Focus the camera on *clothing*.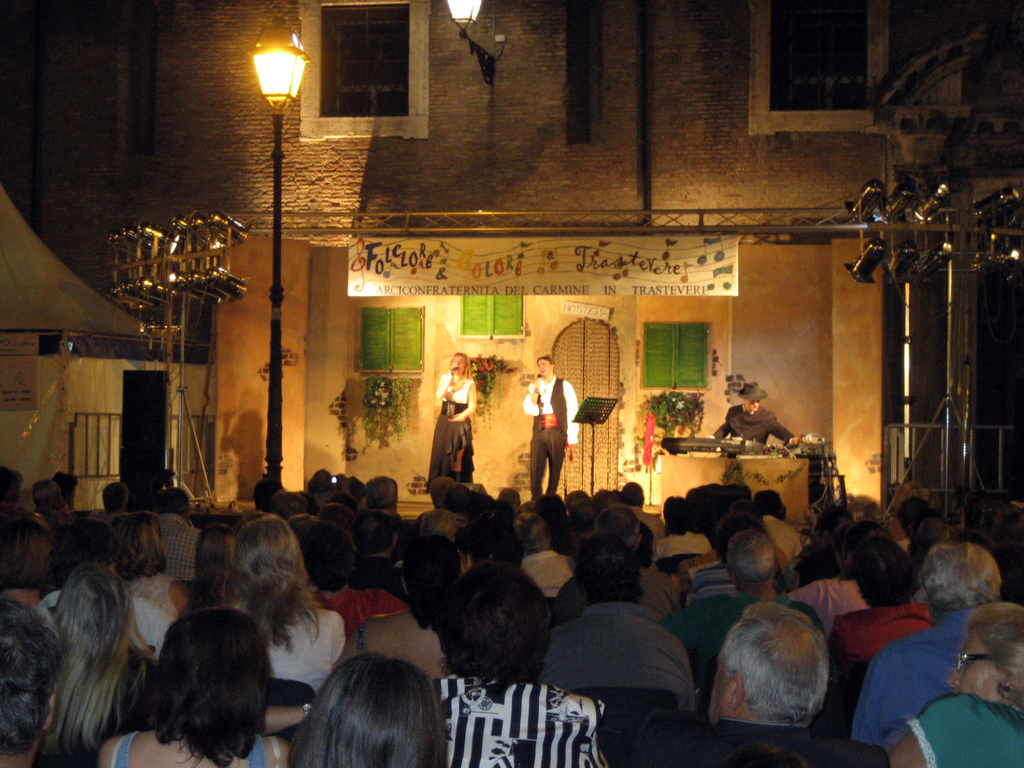
Focus region: [863,617,971,756].
